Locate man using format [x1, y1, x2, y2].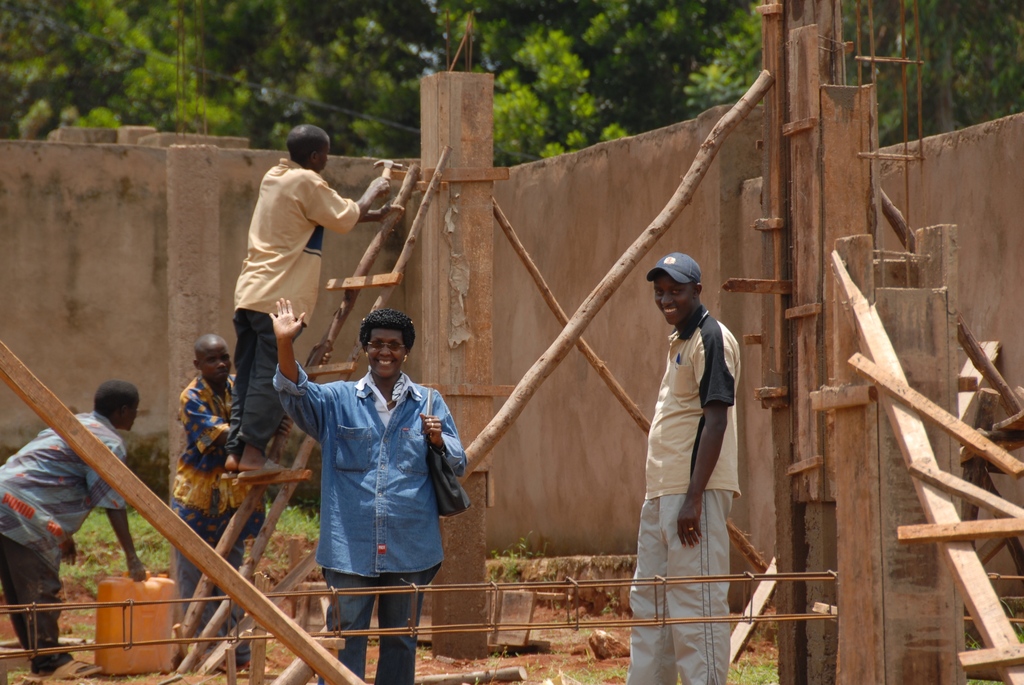
[223, 123, 394, 476].
